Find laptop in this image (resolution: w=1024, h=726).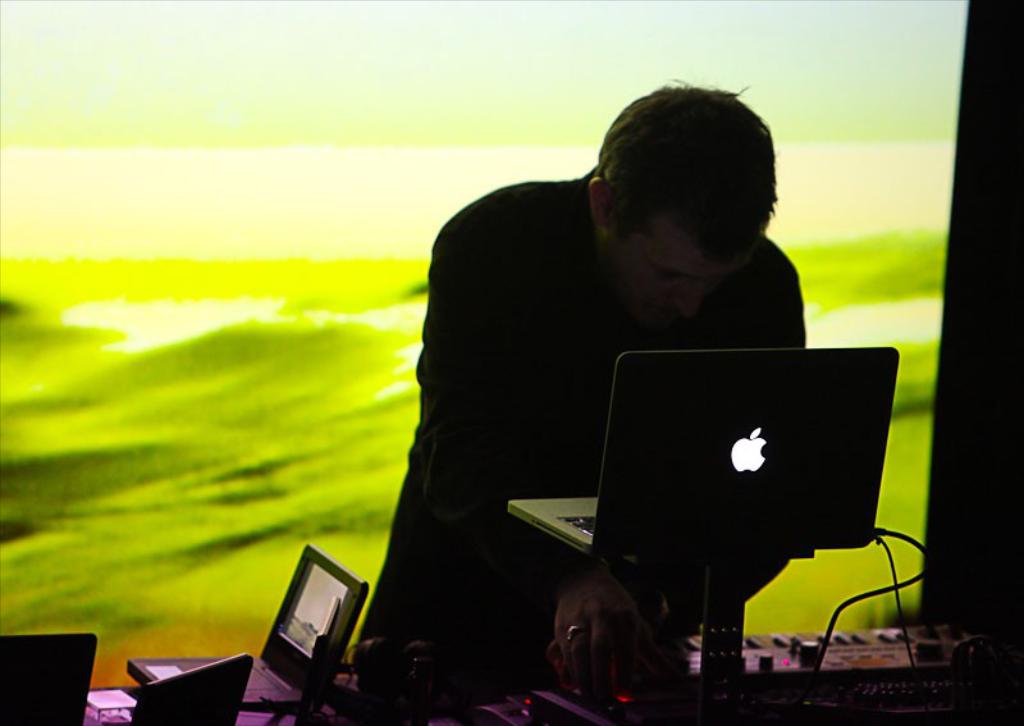
box(129, 544, 370, 725).
